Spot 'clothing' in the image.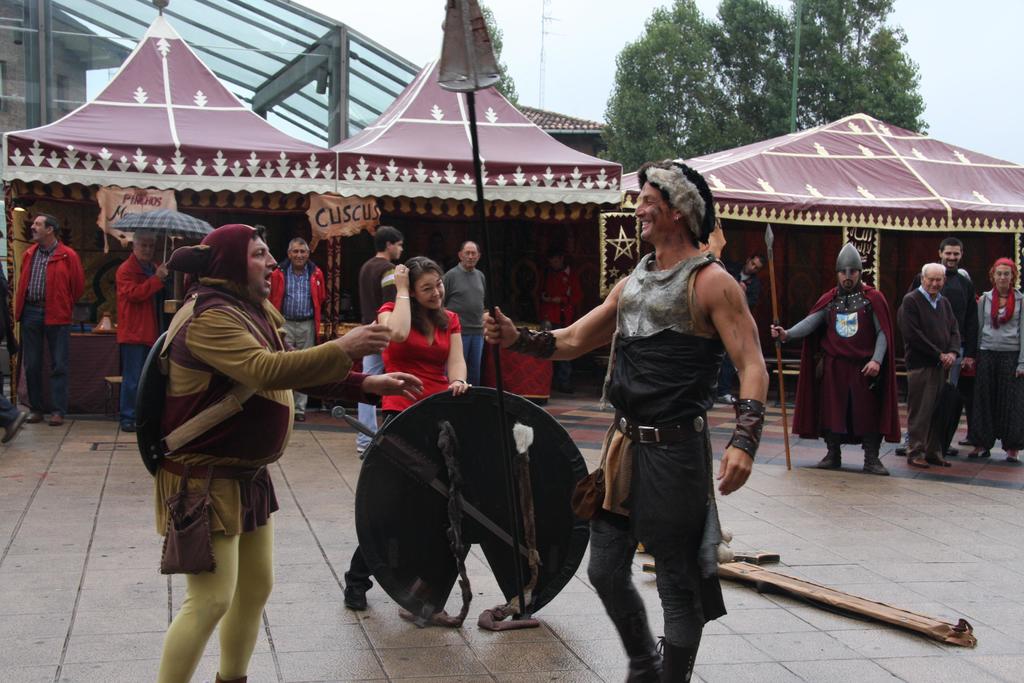
'clothing' found at <region>357, 294, 457, 432</region>.
